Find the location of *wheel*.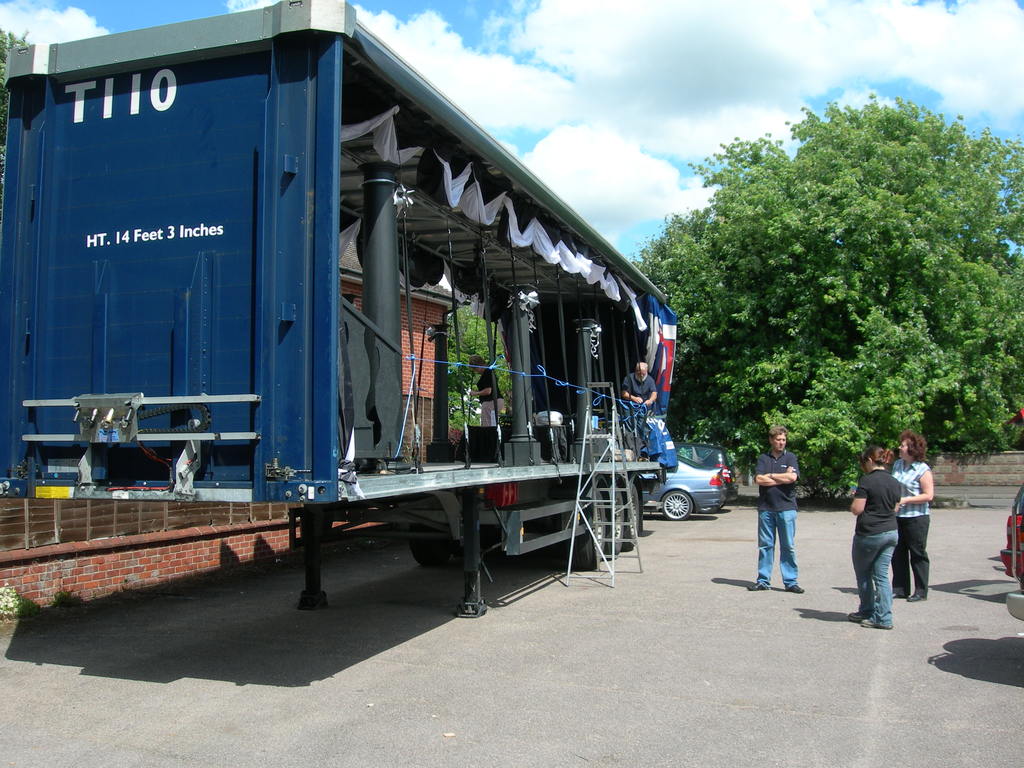
Location: 697 506 717 512.
